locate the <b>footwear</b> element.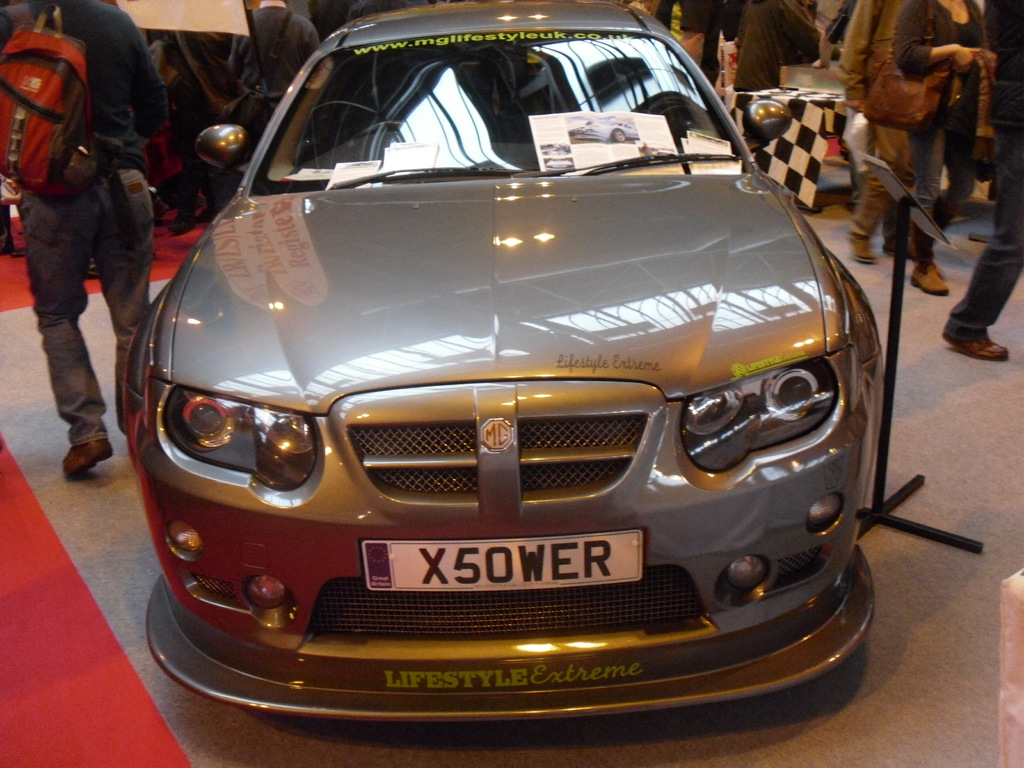
Element bbox: select_region(964, 225, 993, 243).
